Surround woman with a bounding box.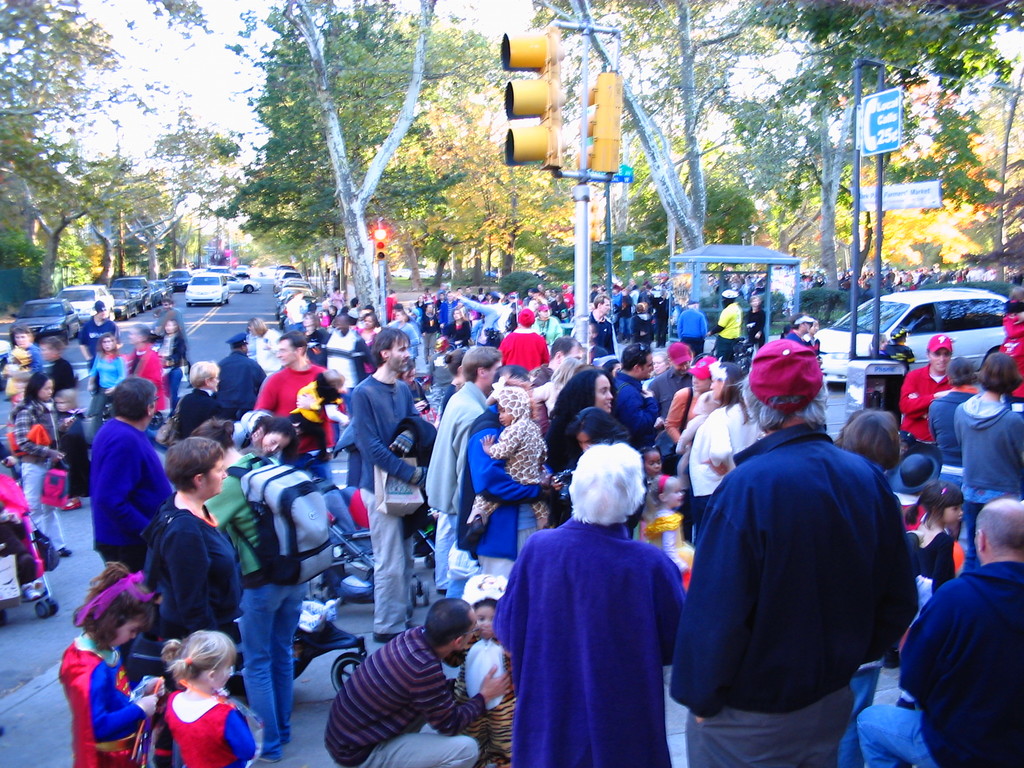
detection(41, 338, 78, 403).
